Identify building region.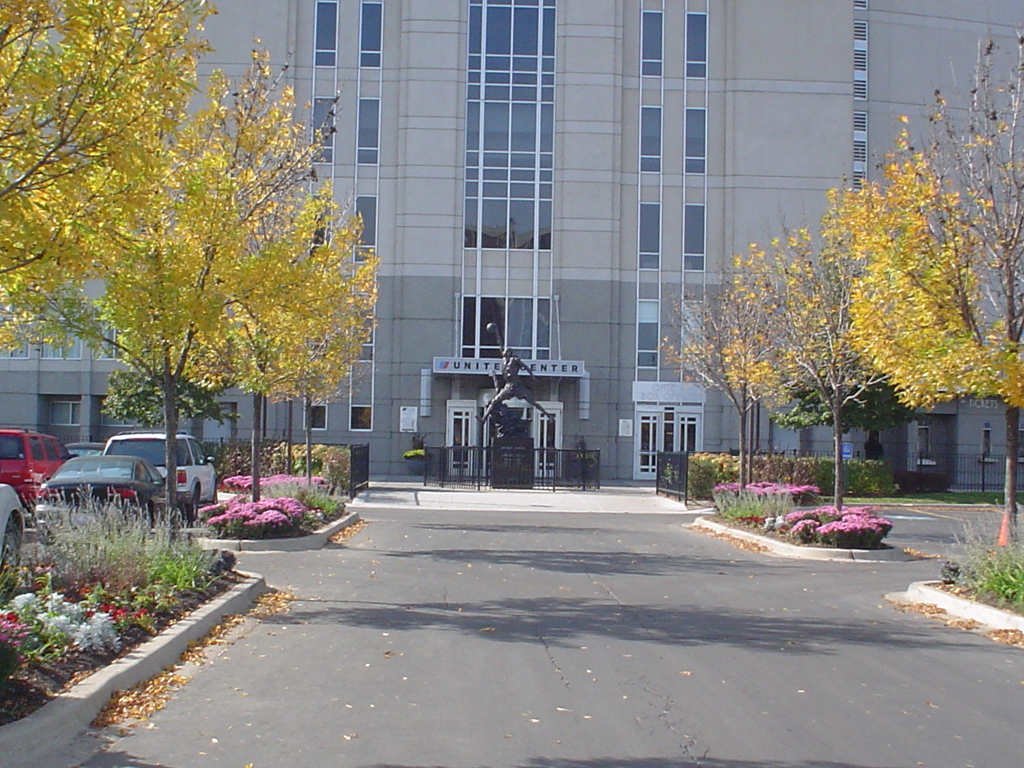
Region: l=0, t=0, r=1023, b=482.
